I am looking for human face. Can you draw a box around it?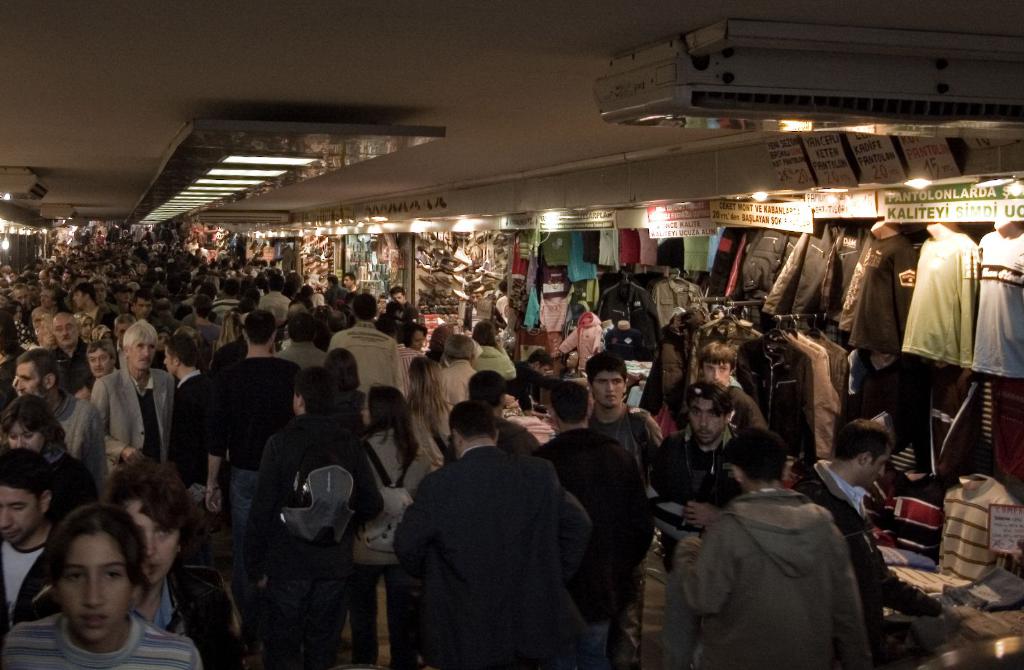
Sure, the bounding box is bbox=(161, 347, 179, 374).
